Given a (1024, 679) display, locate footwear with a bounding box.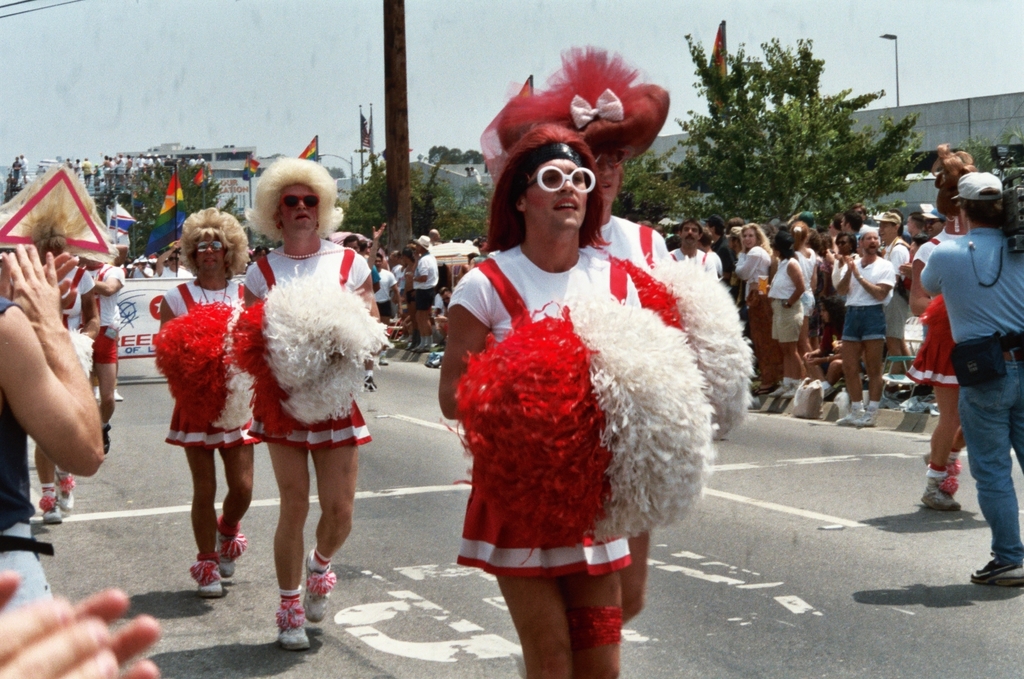
Located: (835, 396, 862, 425).
